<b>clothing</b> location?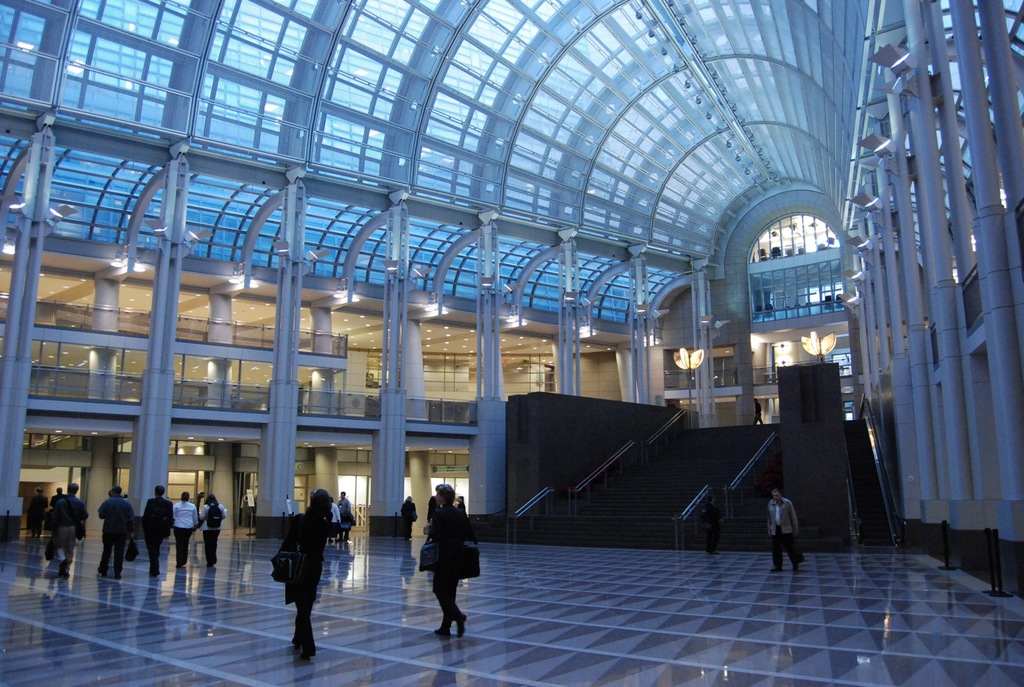
(x1=341, y1=495, x2=353, y2=534)
